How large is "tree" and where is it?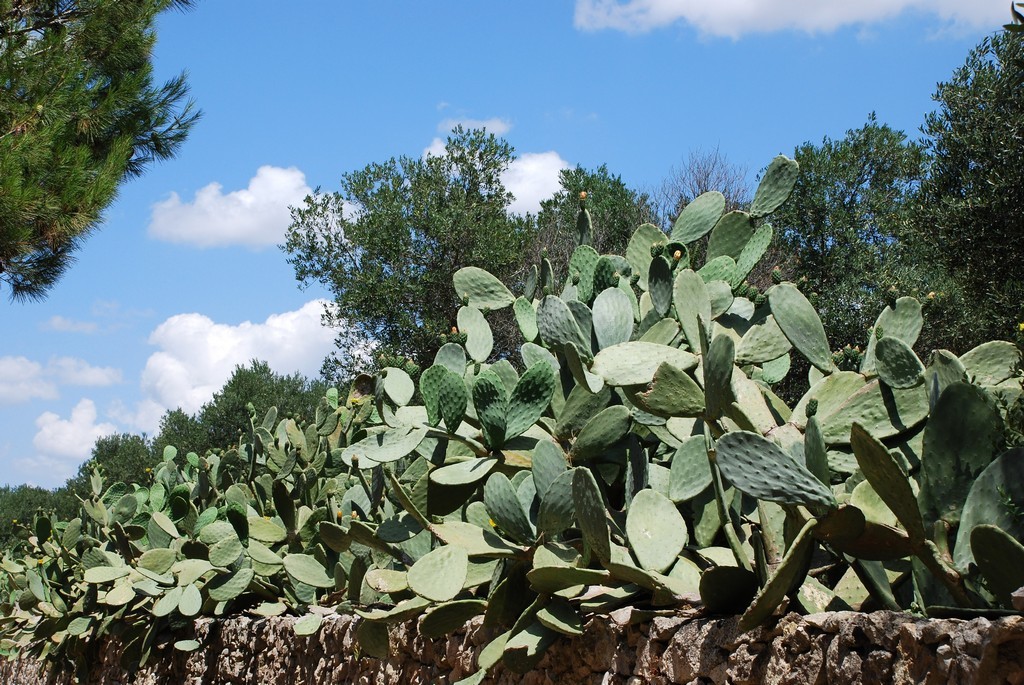
Bounding box: 751/109/922/298.
